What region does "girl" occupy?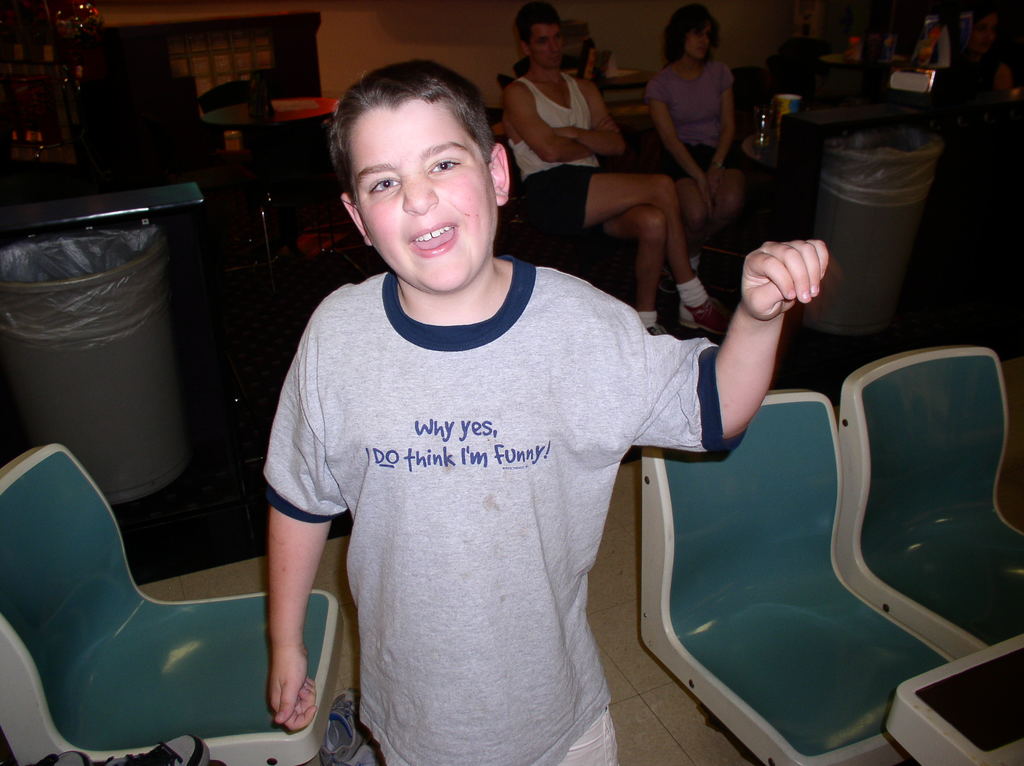
[646,0,741,269].
